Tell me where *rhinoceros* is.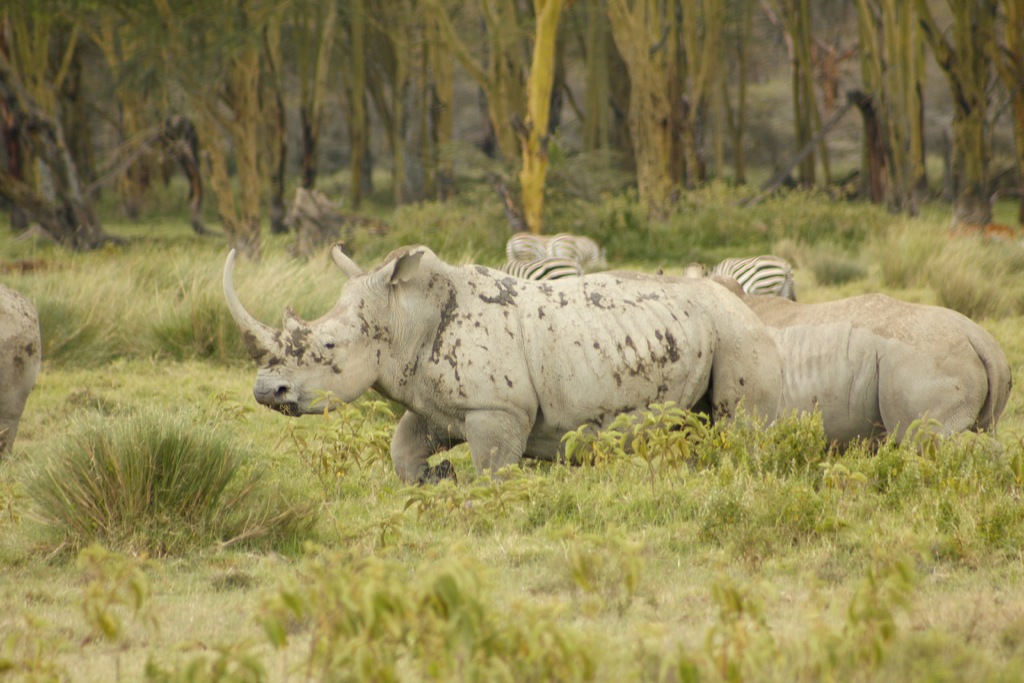
*rhinoceros* is at 218 231 790 497.
